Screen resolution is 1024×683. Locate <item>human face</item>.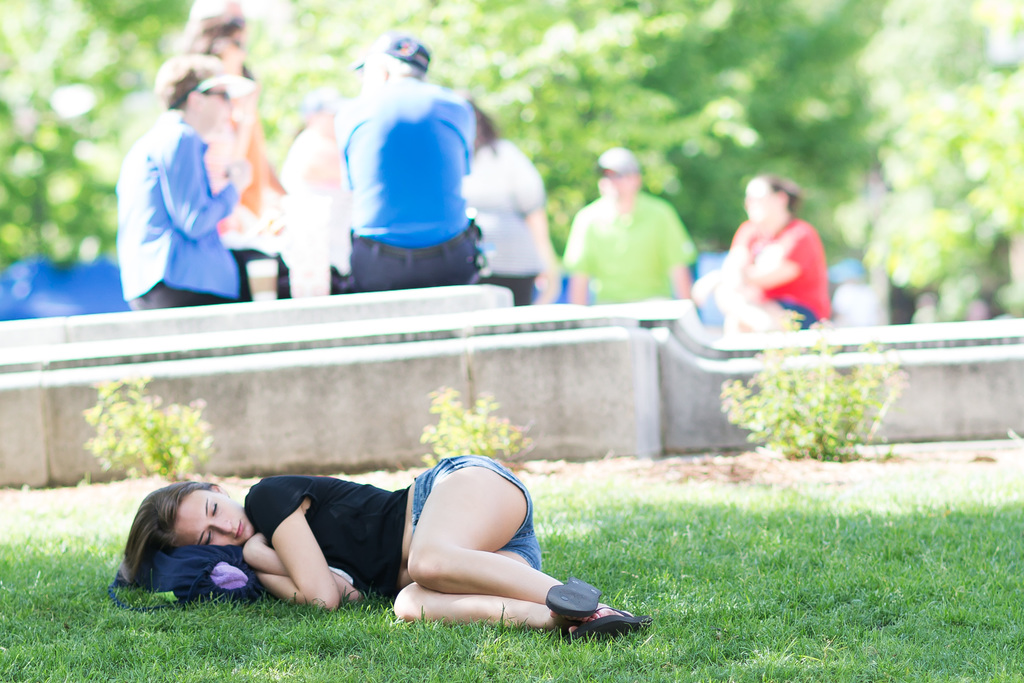
740:175:786:231.
